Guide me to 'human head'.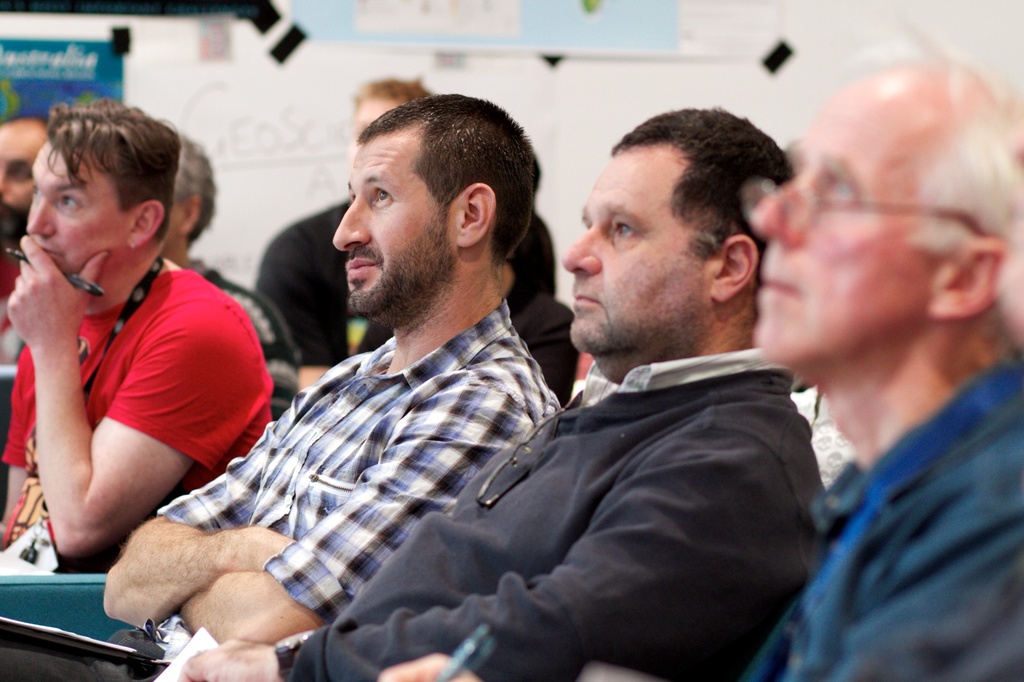
Guidance: l=560, t=109, r=794, b=359.
